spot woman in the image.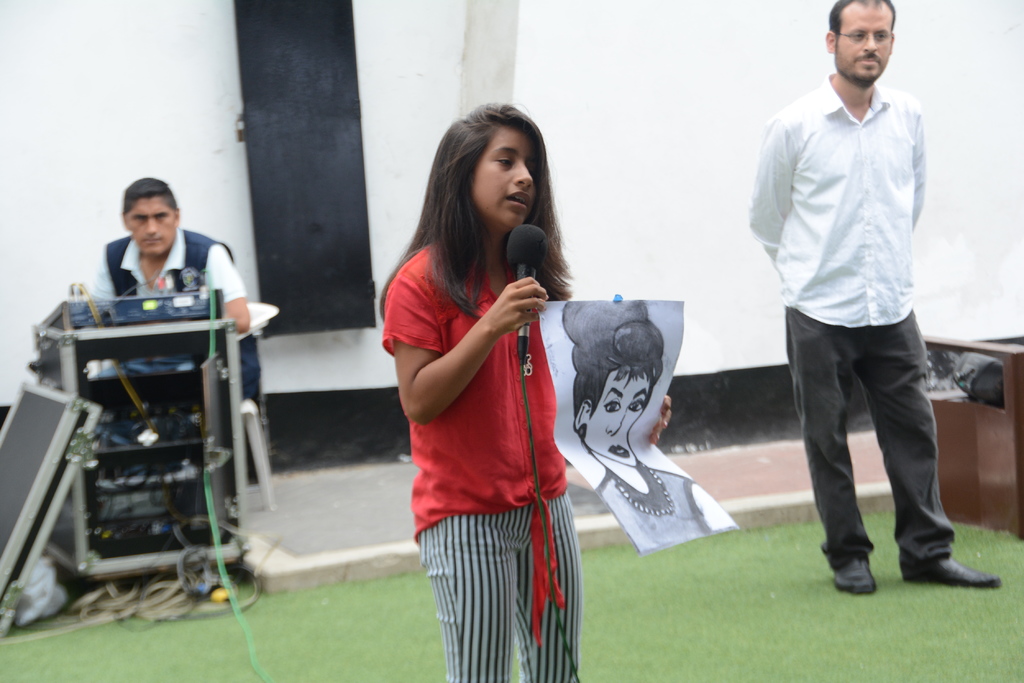
woman found at [x1=377, y1=105, x2=609, y2=670].
